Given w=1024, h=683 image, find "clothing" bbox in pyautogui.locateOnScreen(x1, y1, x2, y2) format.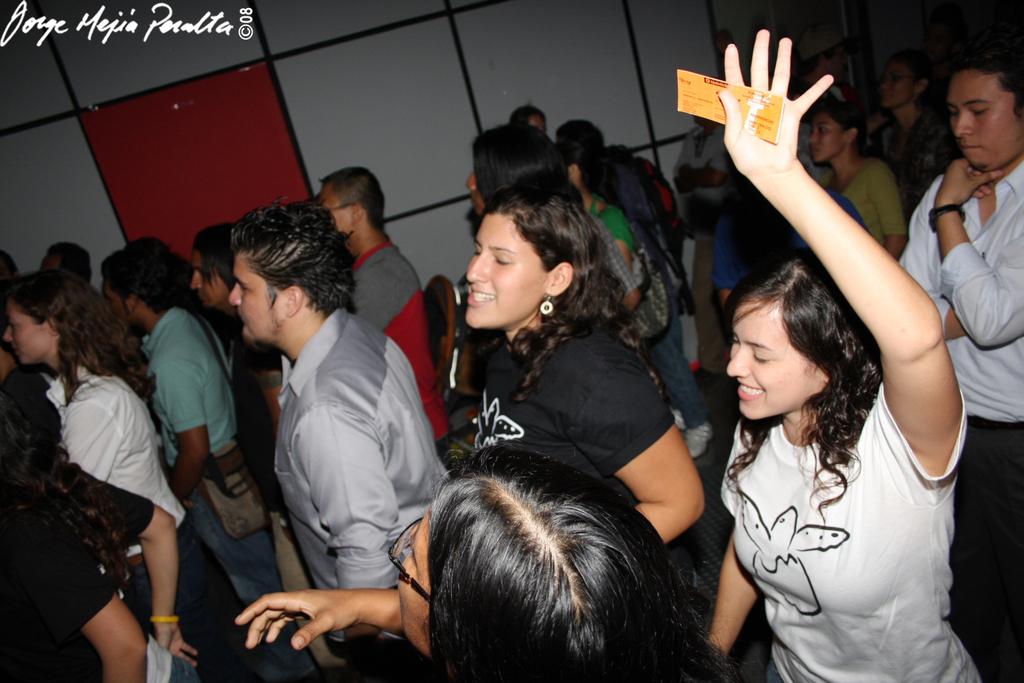
pyautogui.locateOnScreen(834, 163, 917, 256).
